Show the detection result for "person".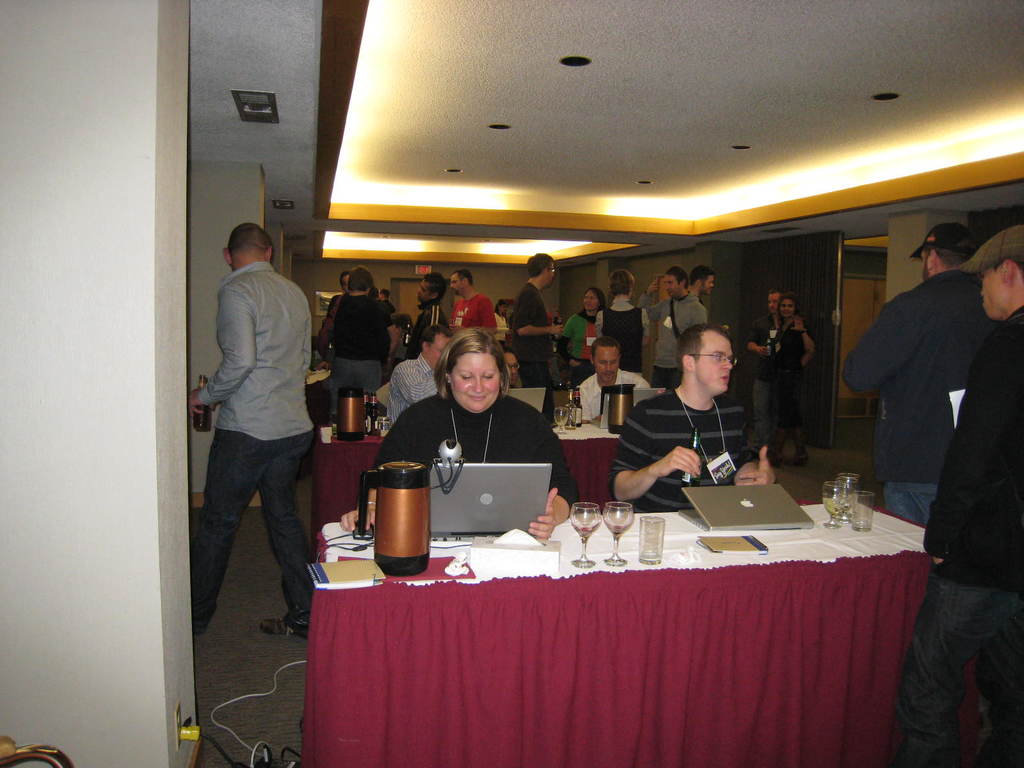
select_region(891, 219, 1023, 767).
